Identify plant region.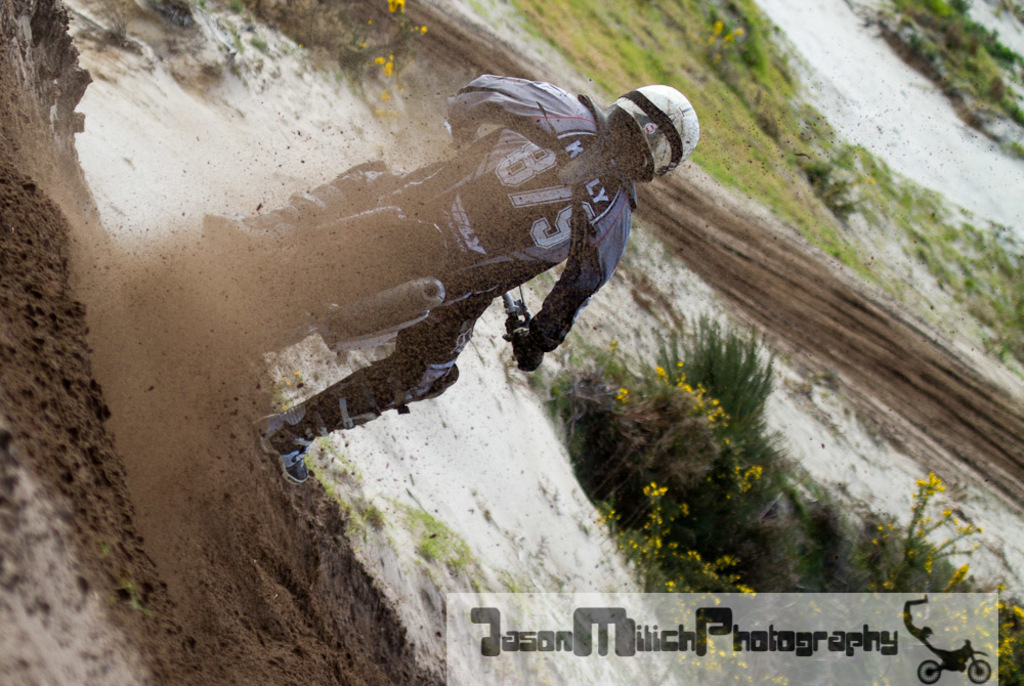
Region: (x1=271, y1=419, x2=536, y2=608).
